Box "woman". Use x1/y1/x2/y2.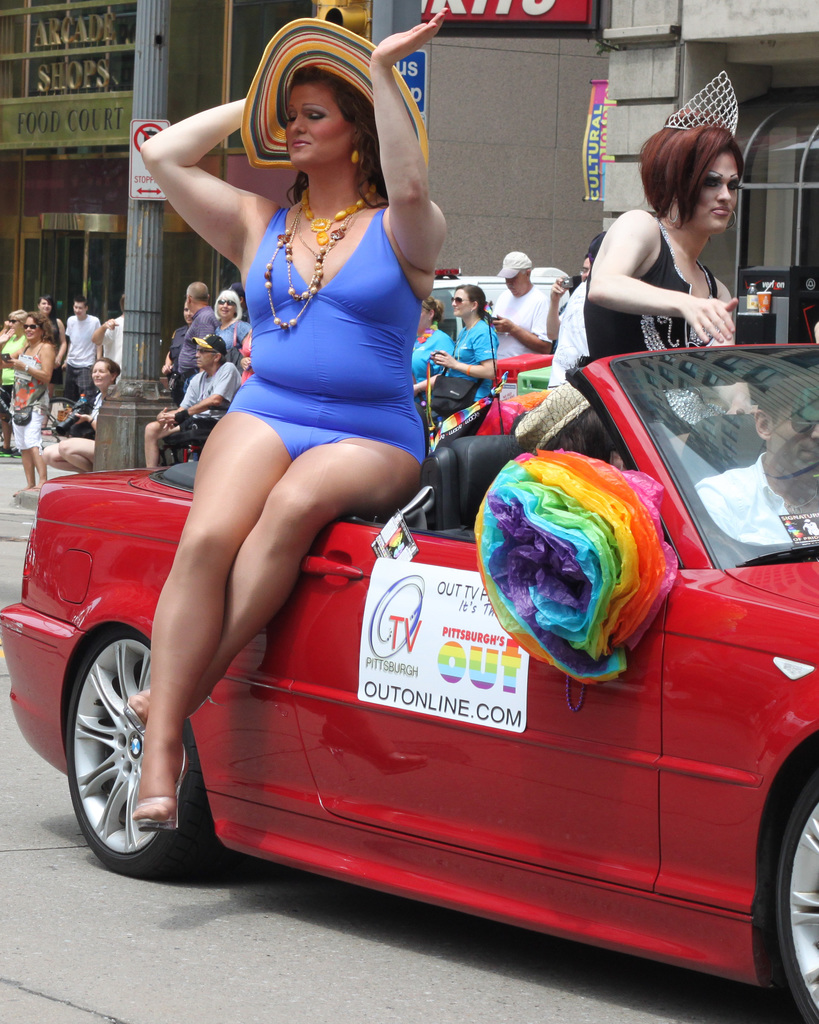
36/297/70/431.
